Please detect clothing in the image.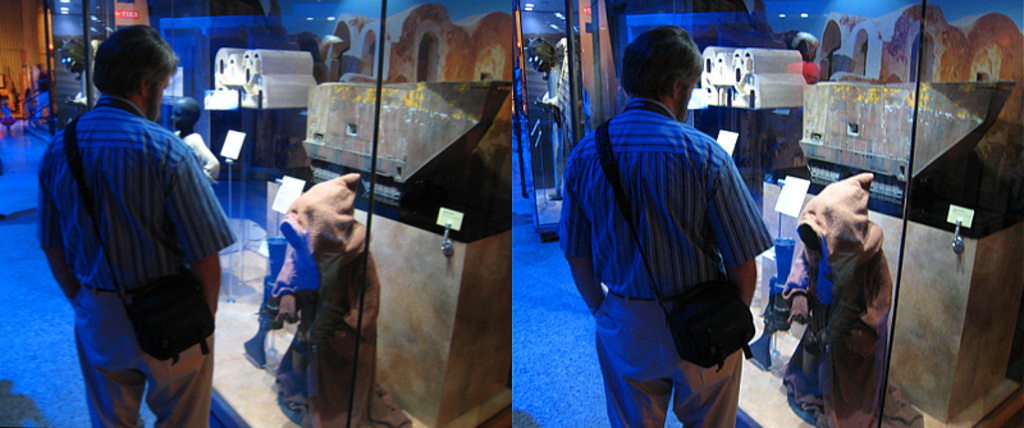
bbox(37, 100, 238, 427).
